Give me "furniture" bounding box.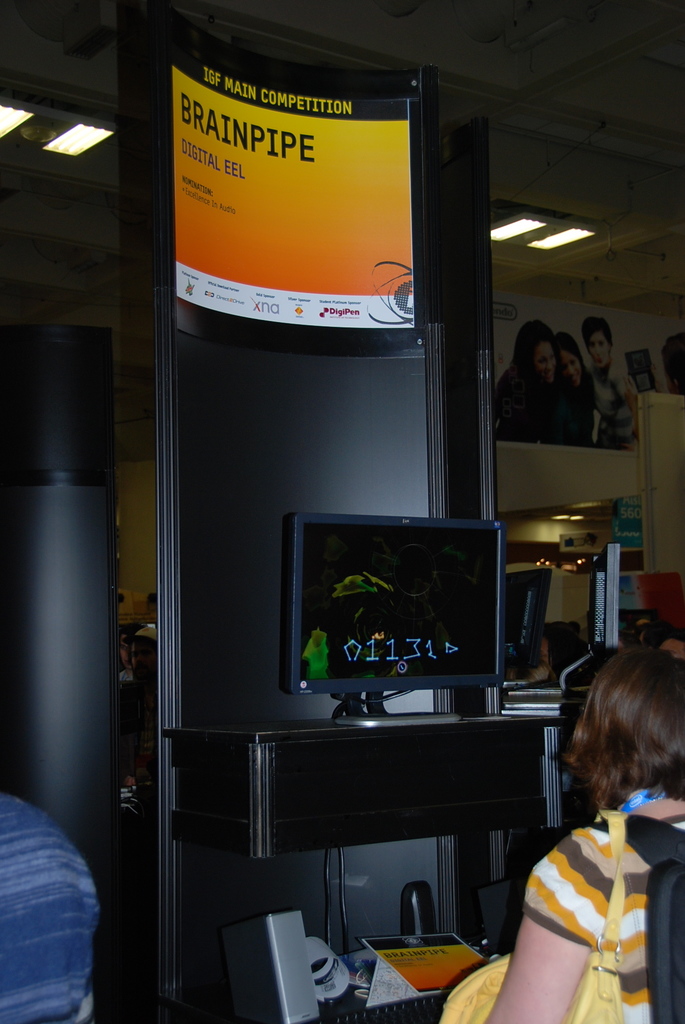
(x1=164, y1=719, x2=559, y2=865).
